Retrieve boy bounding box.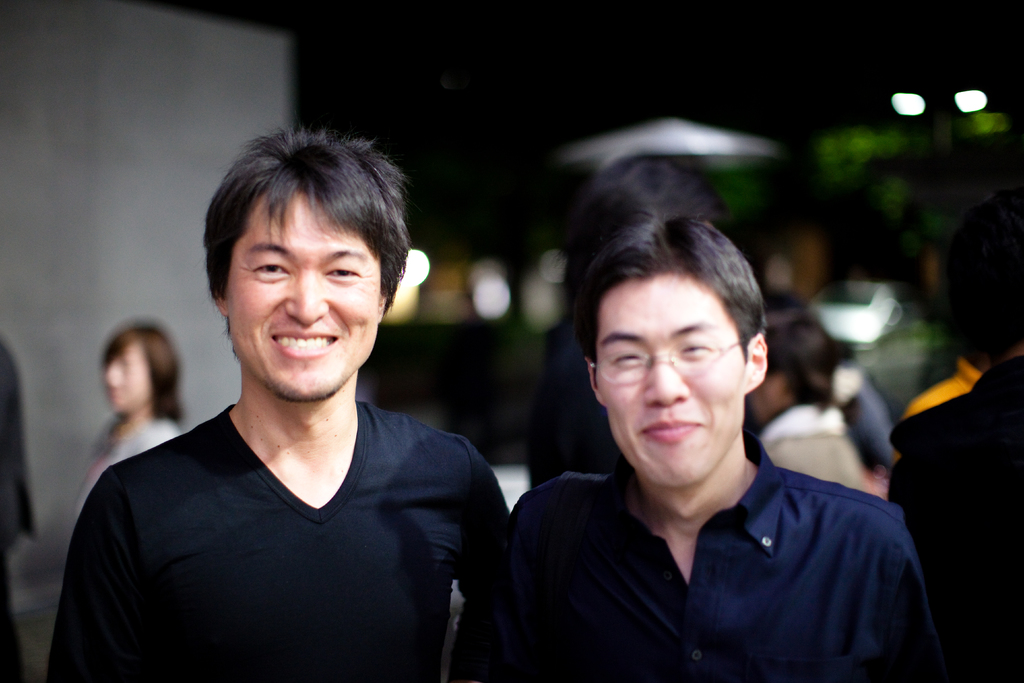
Bounding box: 42/90/481/676.
